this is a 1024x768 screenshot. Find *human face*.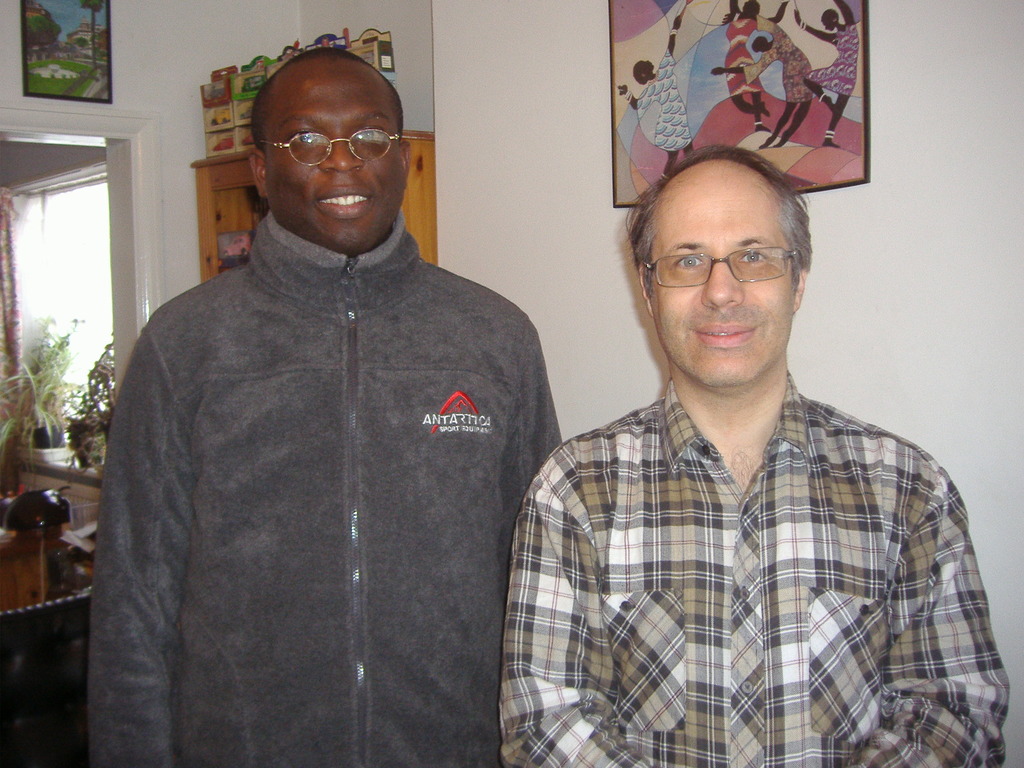
Bounding box: rect(652, 199, 797, 392).
